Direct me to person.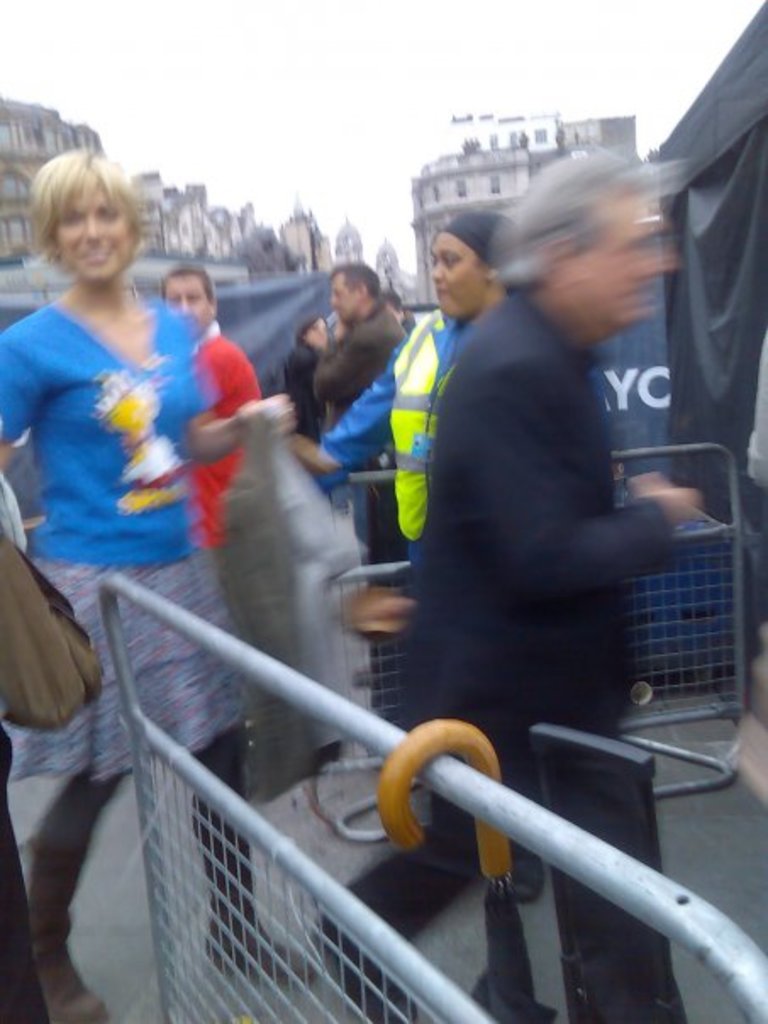
Direction: bbox=[151, 270, 261, 553].
